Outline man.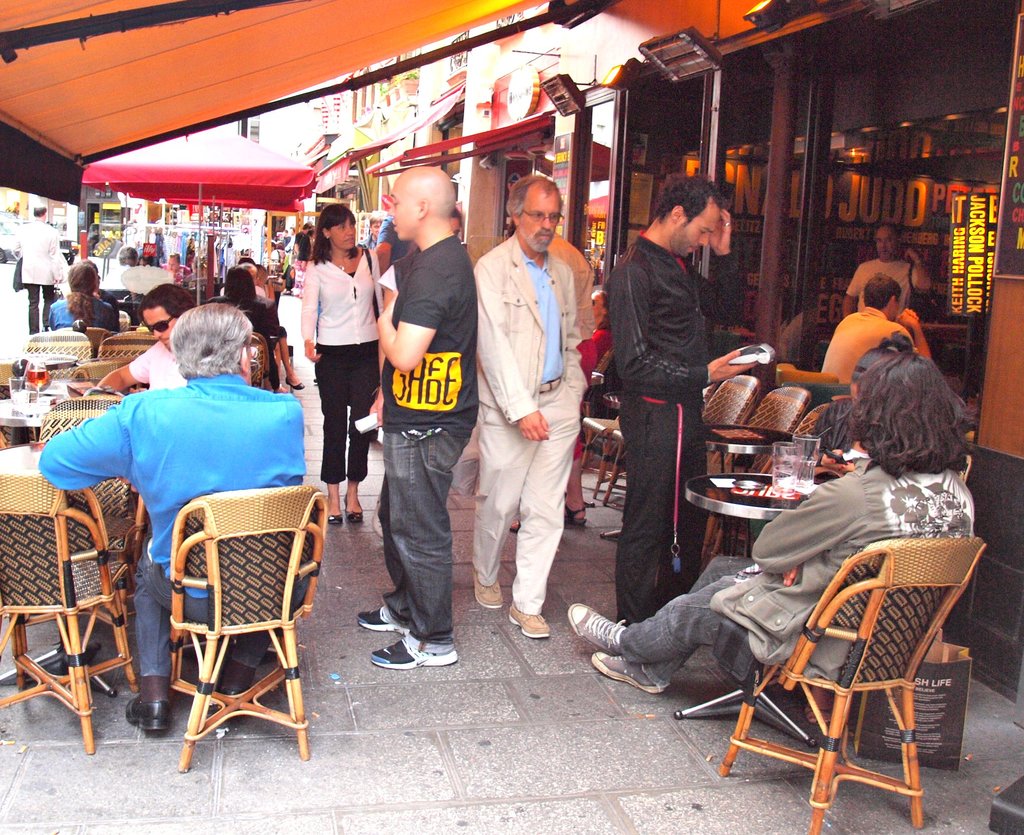
Outline: rect(817, 278, 927, 380).
